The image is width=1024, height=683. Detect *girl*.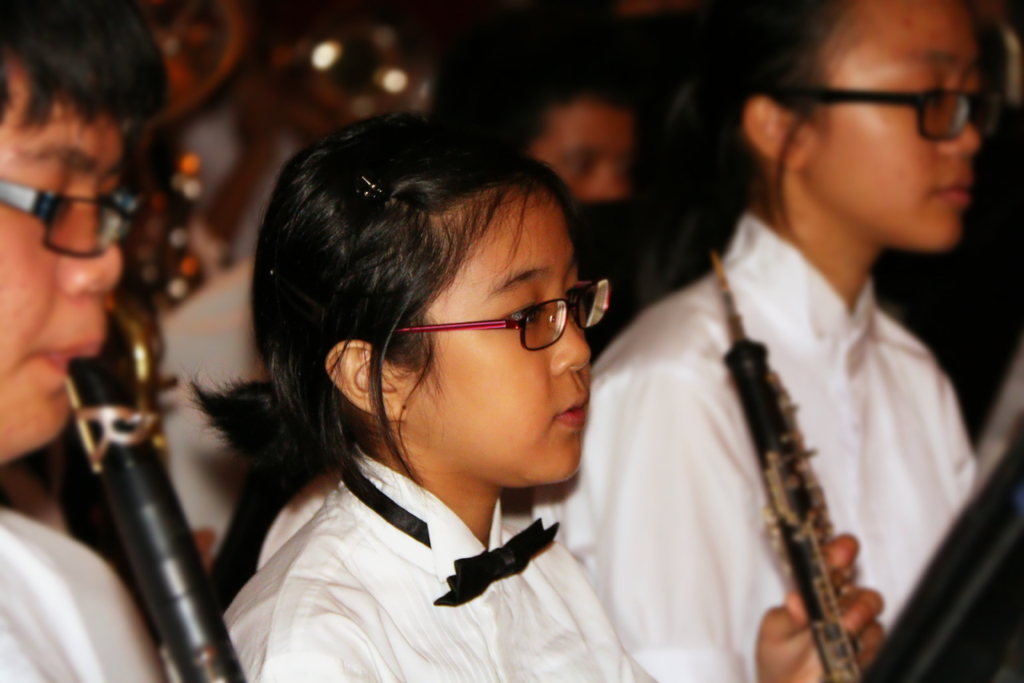
Detection: BBox(526, 0, 977, 682).
